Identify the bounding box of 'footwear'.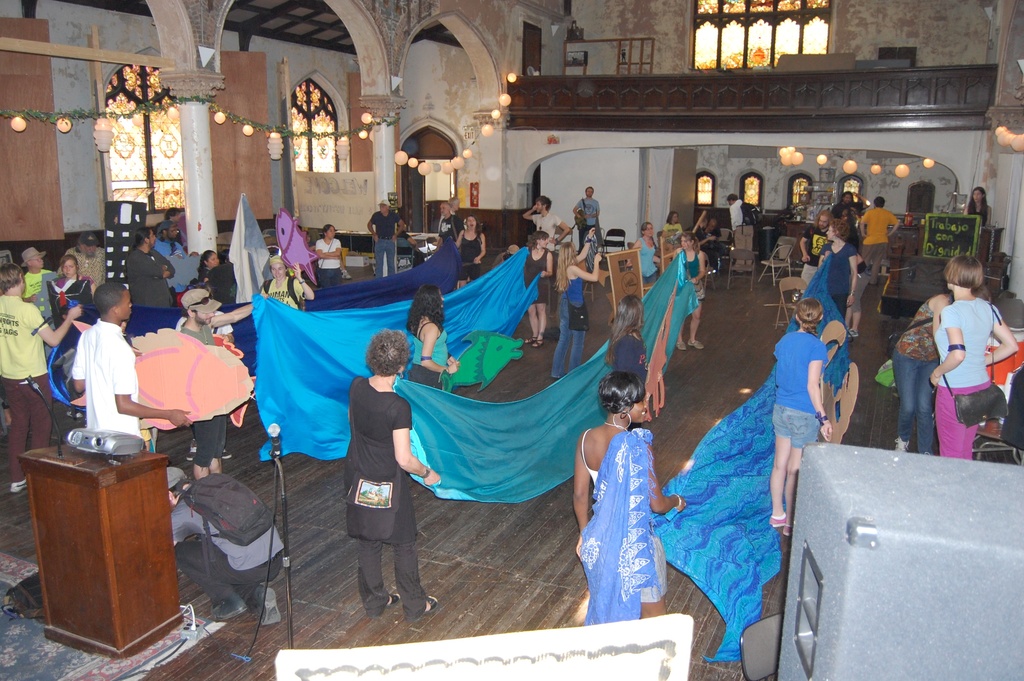
crop(252, 584, 287, 631).
